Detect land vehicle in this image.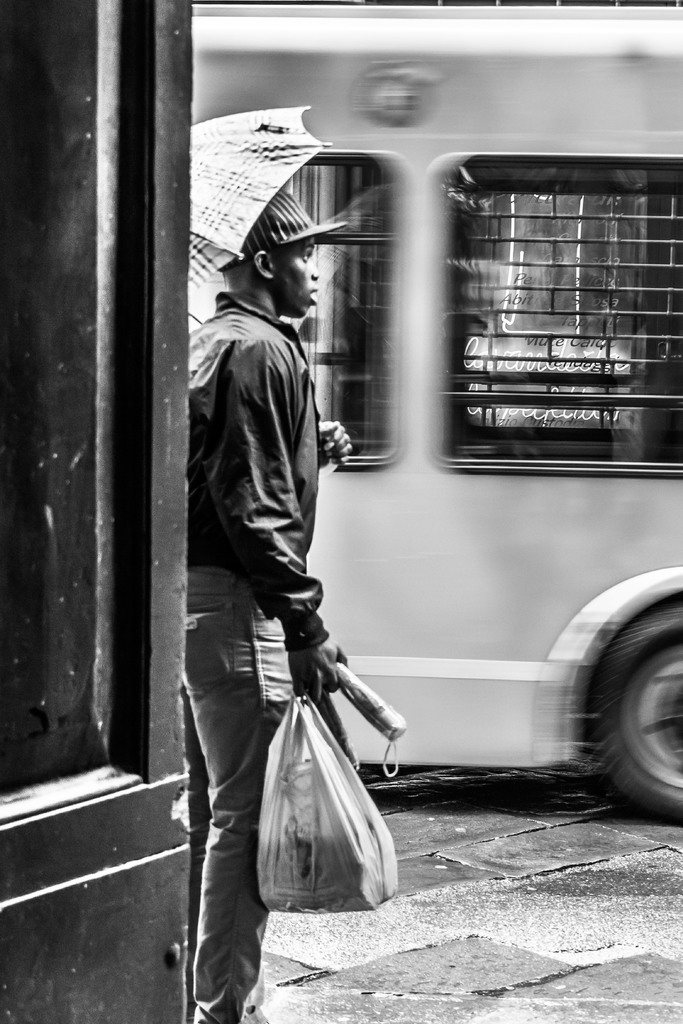
Detection: [left=193, top=10, right=682, bottom=826].
